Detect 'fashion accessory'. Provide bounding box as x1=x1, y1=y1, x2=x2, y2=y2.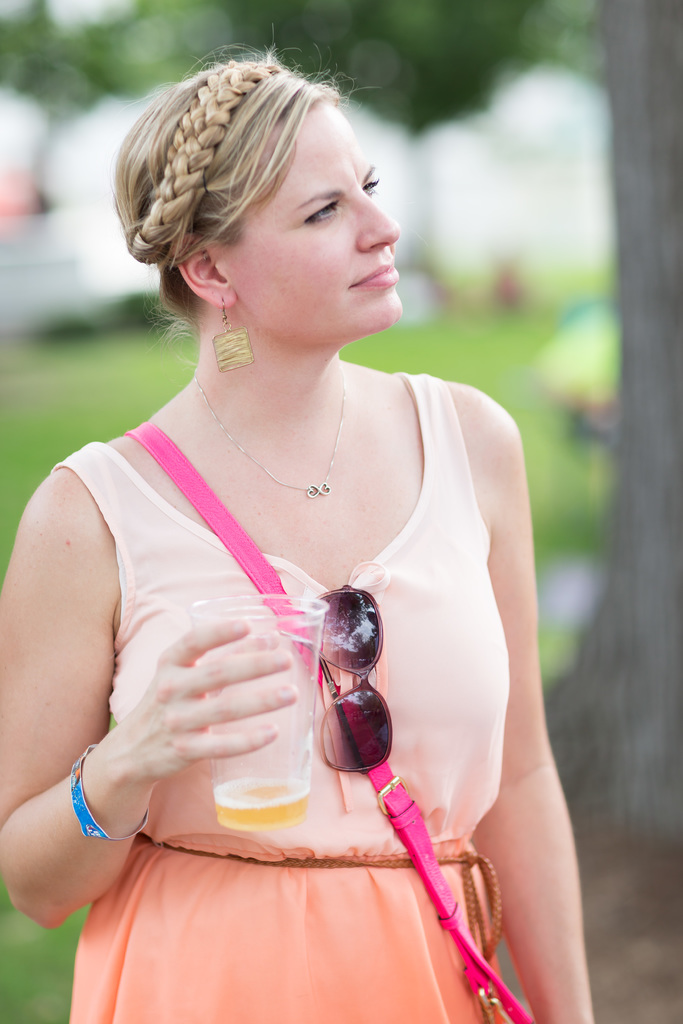
x1=73, y1=745, x2=145, y2=843.
